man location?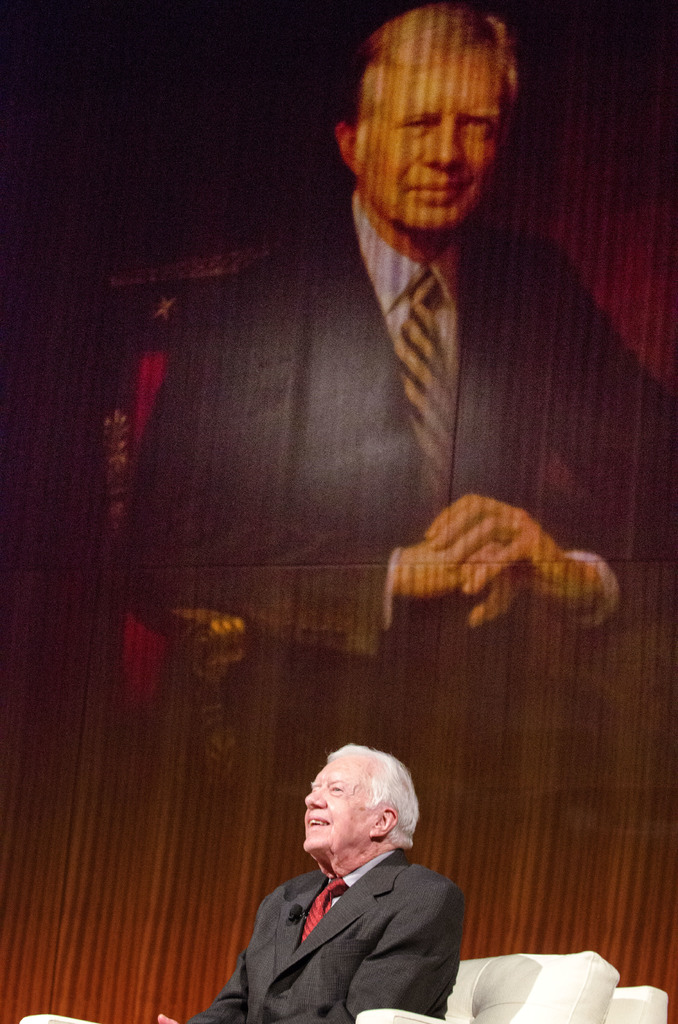
(x1=118, y1=1, x2=677, y2=659)
